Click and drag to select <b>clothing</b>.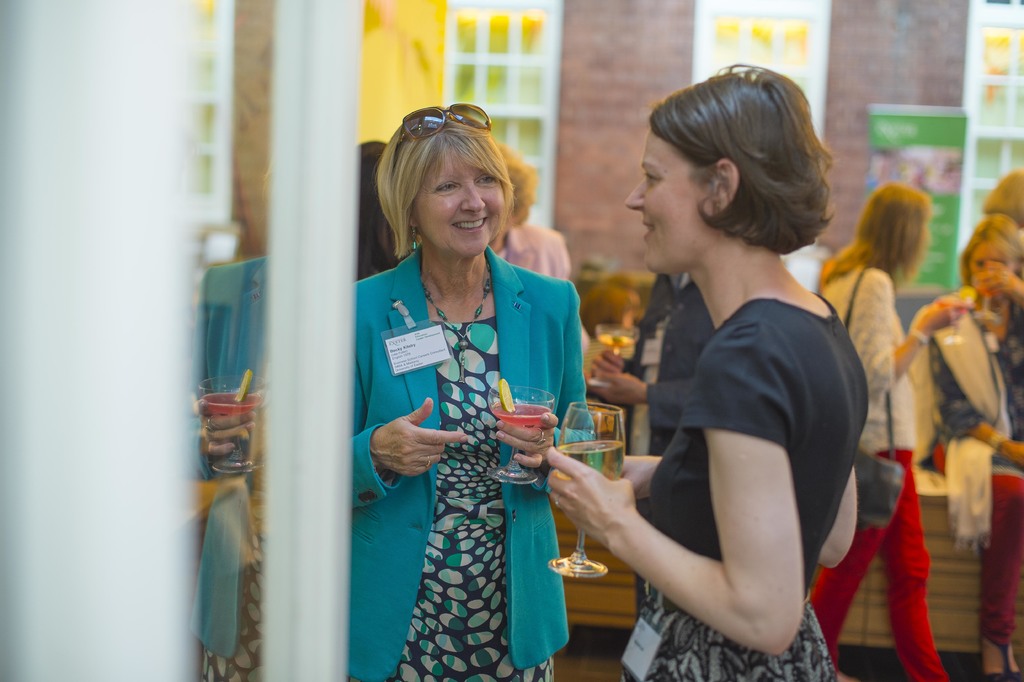
Selection: select_region(478, 220, 564, 294).
